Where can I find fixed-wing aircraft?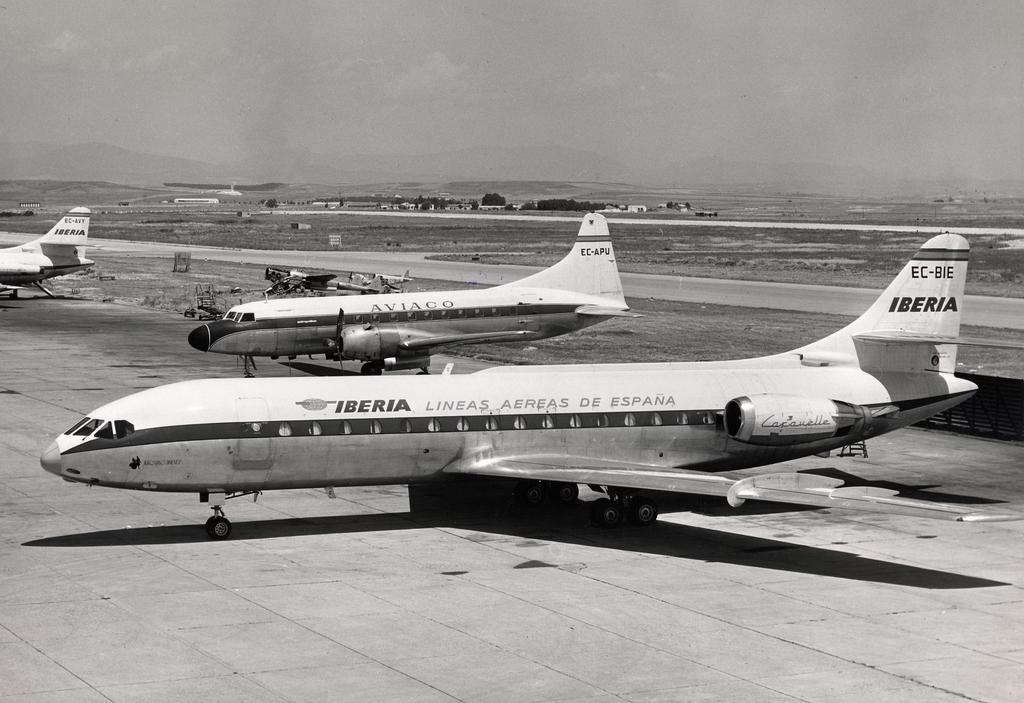
You can find it at (43,230,977,540).
